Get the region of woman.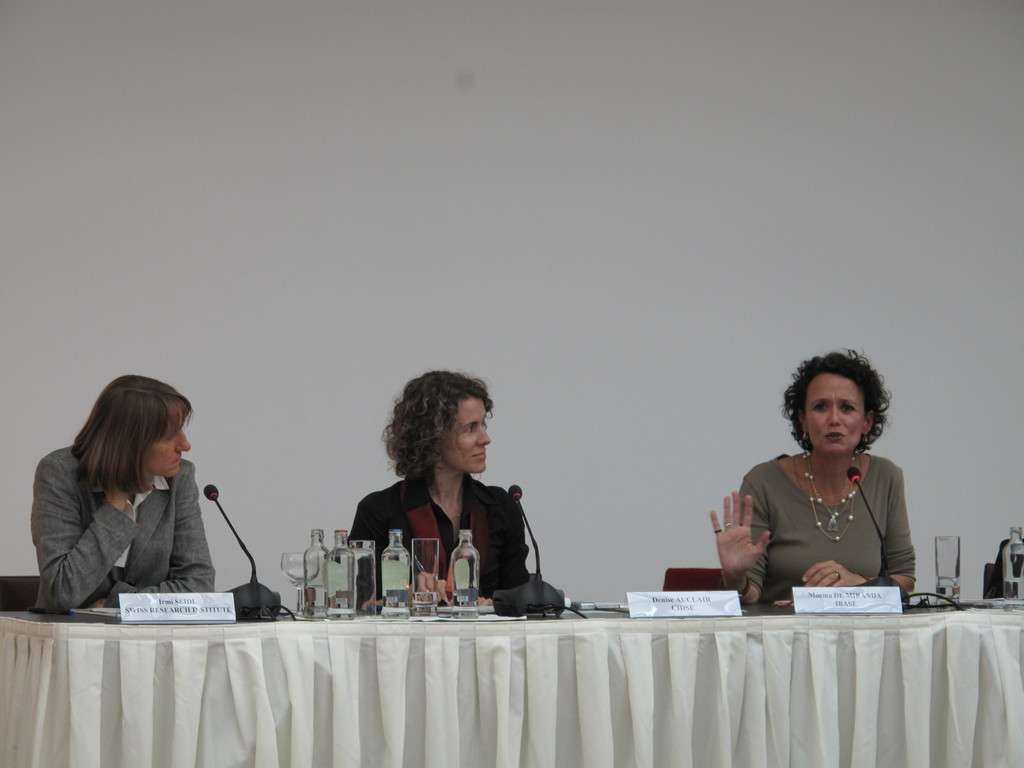
rect(705, 355, 918, 612).
